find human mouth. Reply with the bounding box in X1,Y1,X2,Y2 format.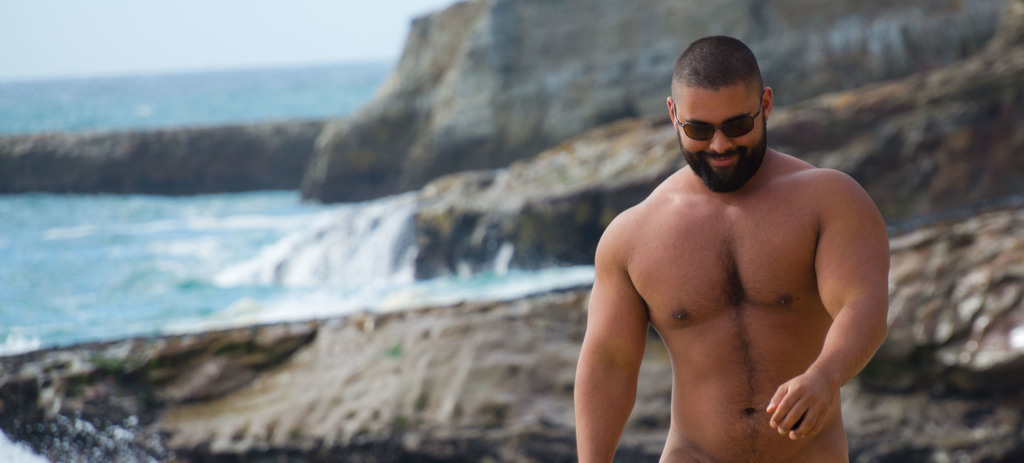
707,151,738,167.
